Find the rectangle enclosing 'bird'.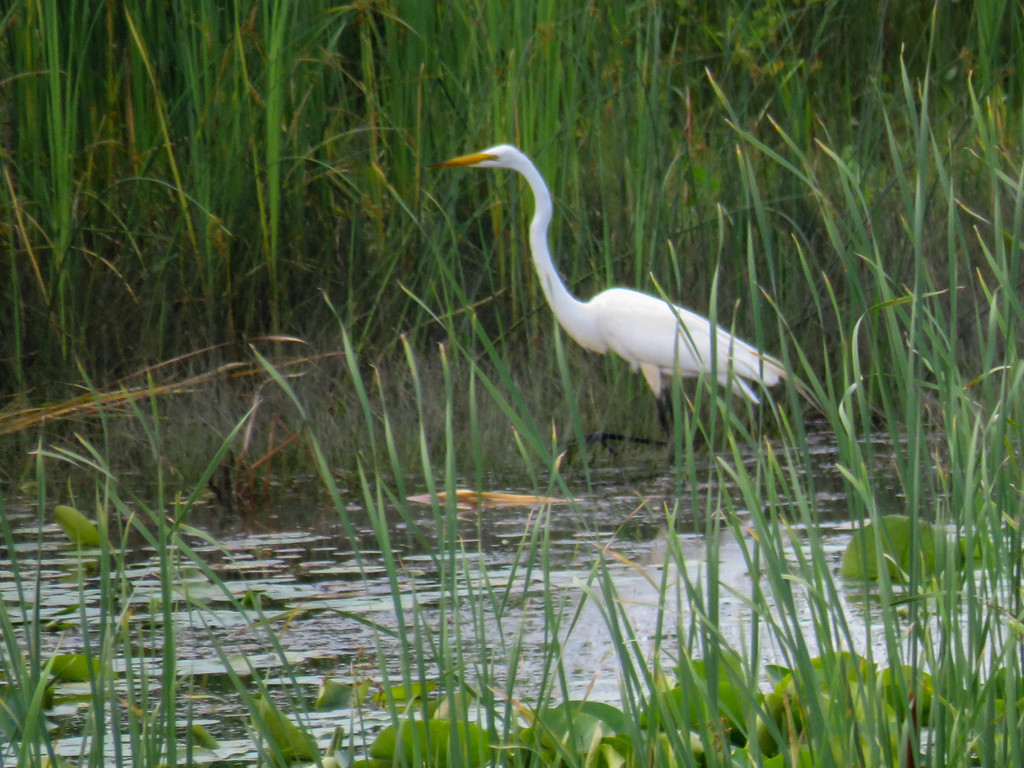
428:143:812:457.
